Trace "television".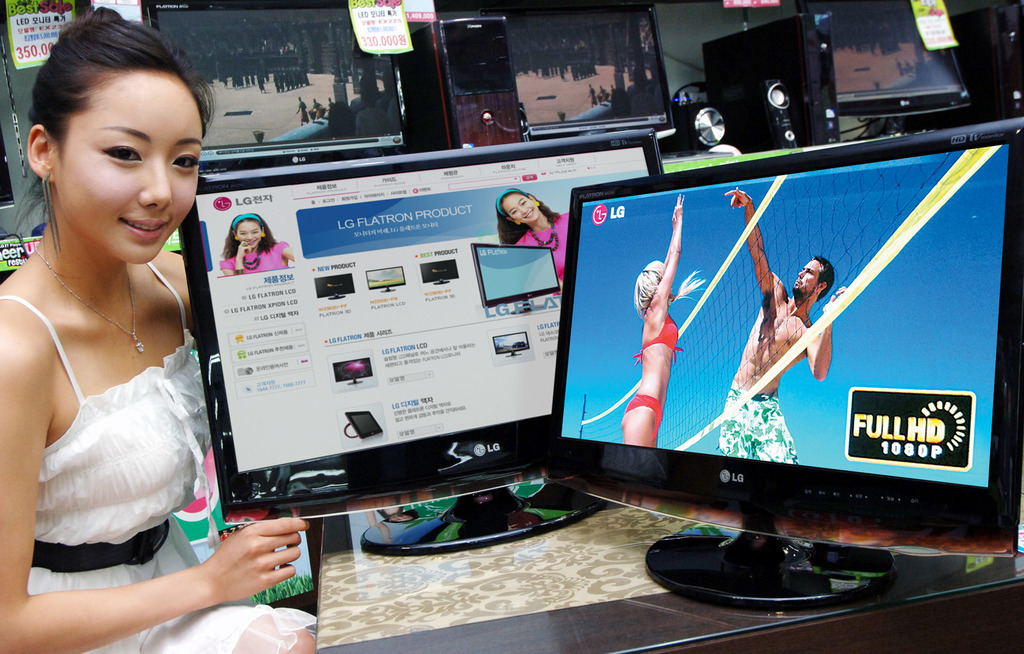
Traced to bbox=[173, 122, 669, 554].
